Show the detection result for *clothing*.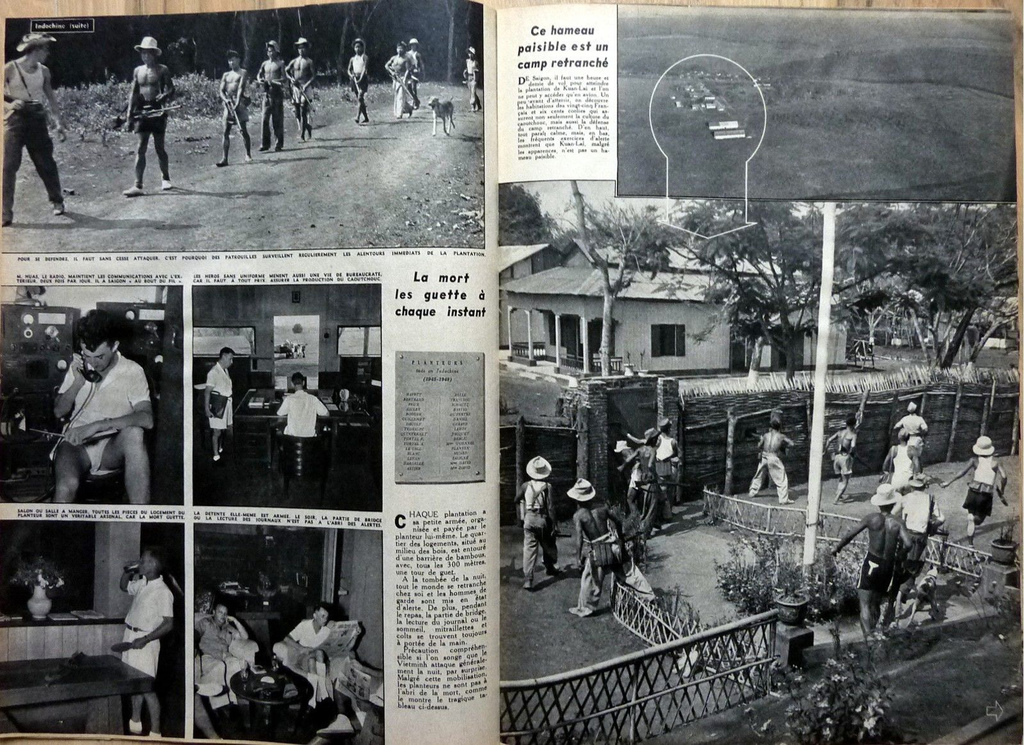
[206,362,239,430].
